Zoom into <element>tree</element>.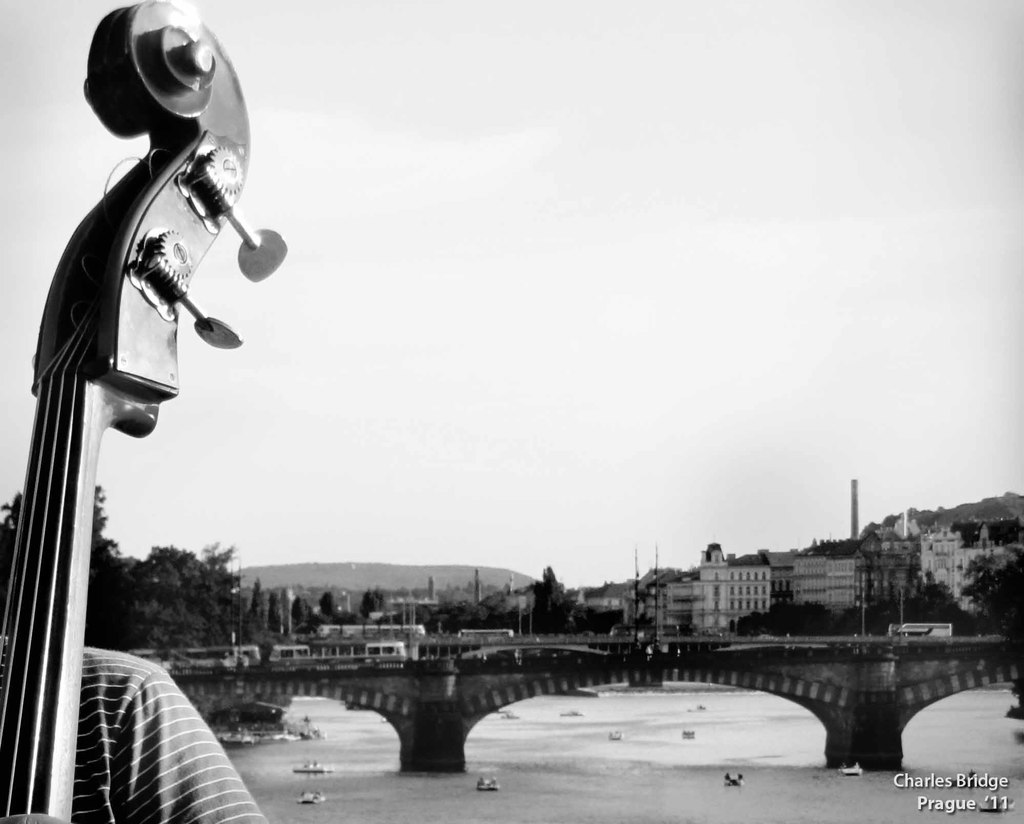
Zoom target: x1=182, y1=526, x2=239, y2=649.
